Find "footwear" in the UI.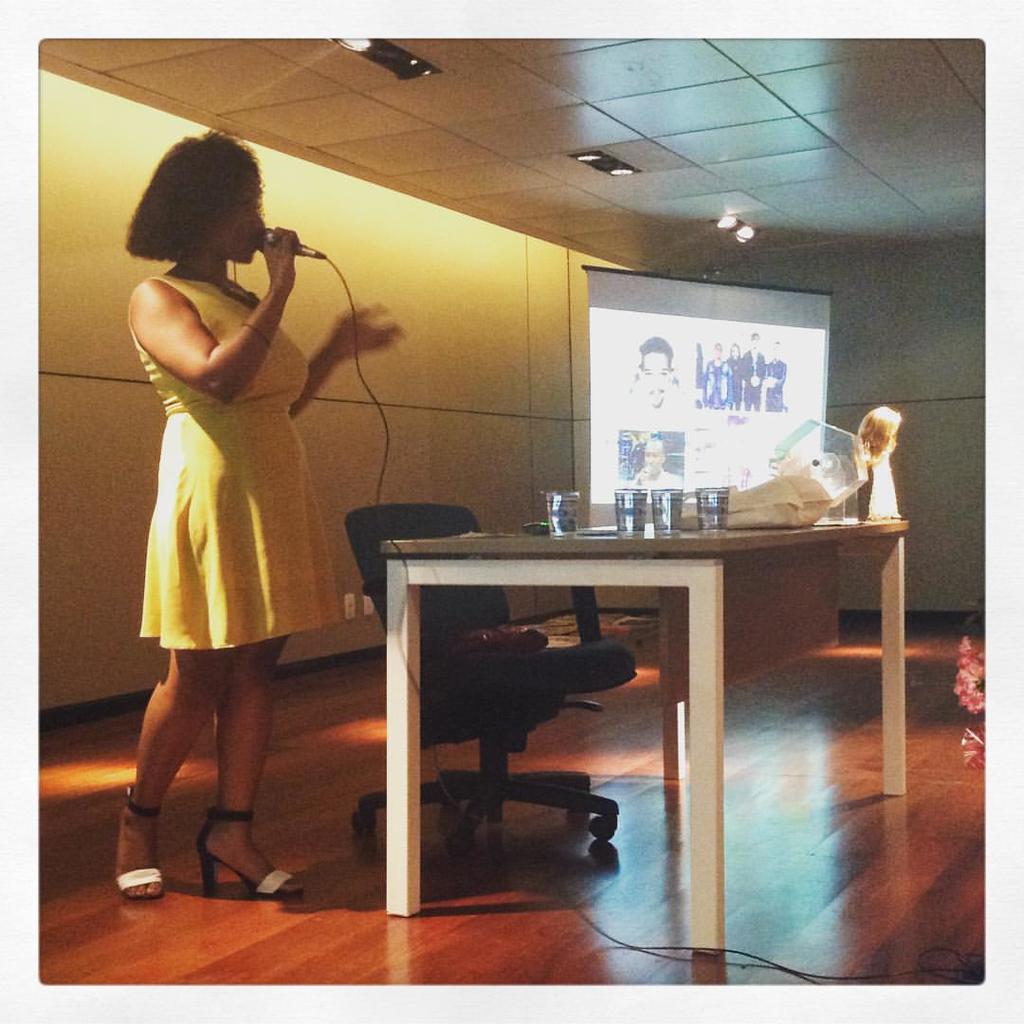
UI element at [x1=193, y1=807, x2=304, y2=898].
